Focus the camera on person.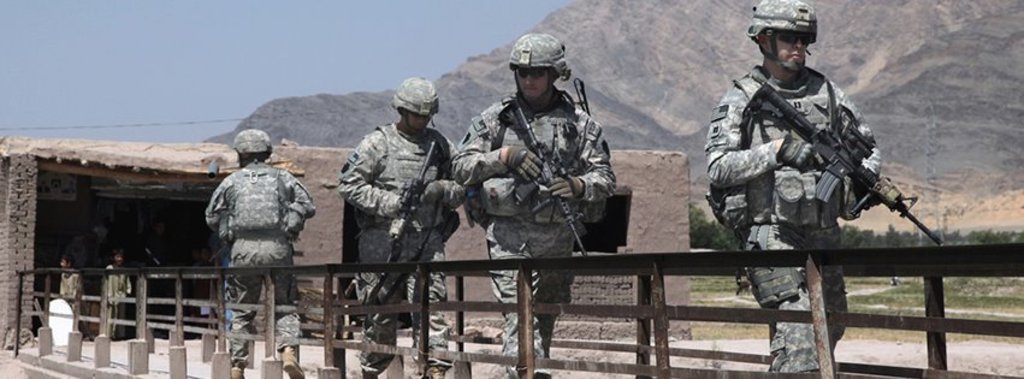
Focus region: <region>58, 251, 79, 325</region>.
